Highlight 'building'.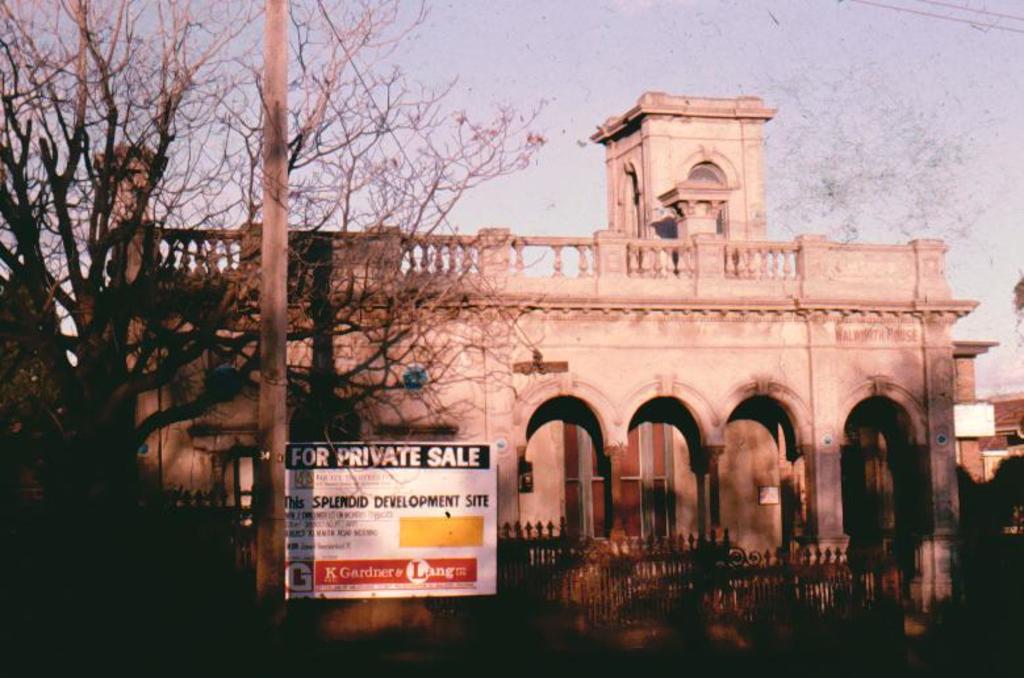
Highlighted region: l=95, t=91, r=998, b=652.
